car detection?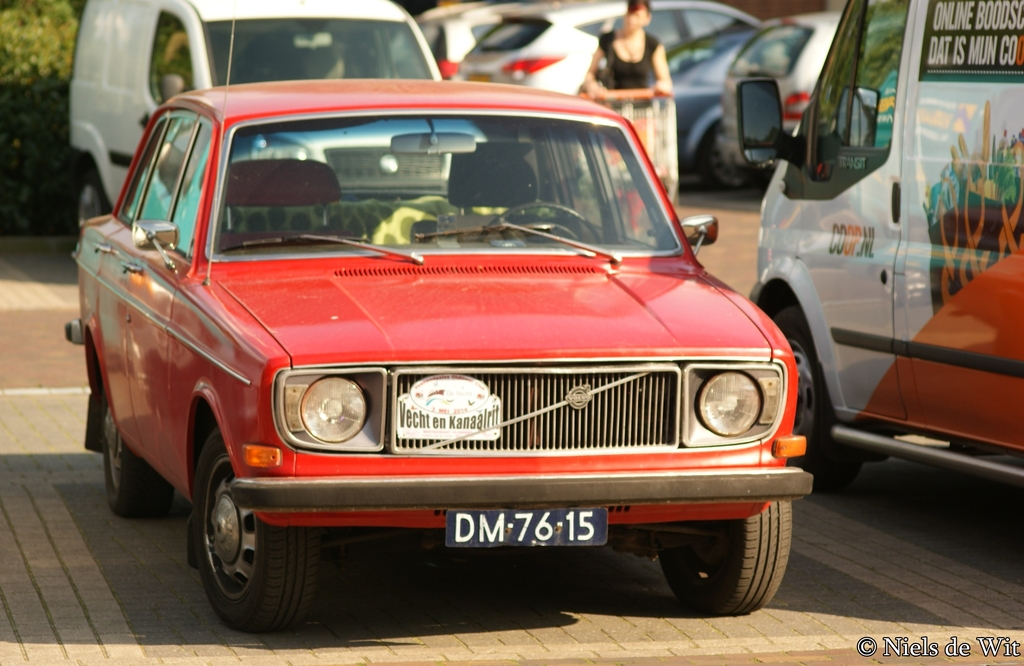
[left=714, top=4, right=847, bottom=168]
